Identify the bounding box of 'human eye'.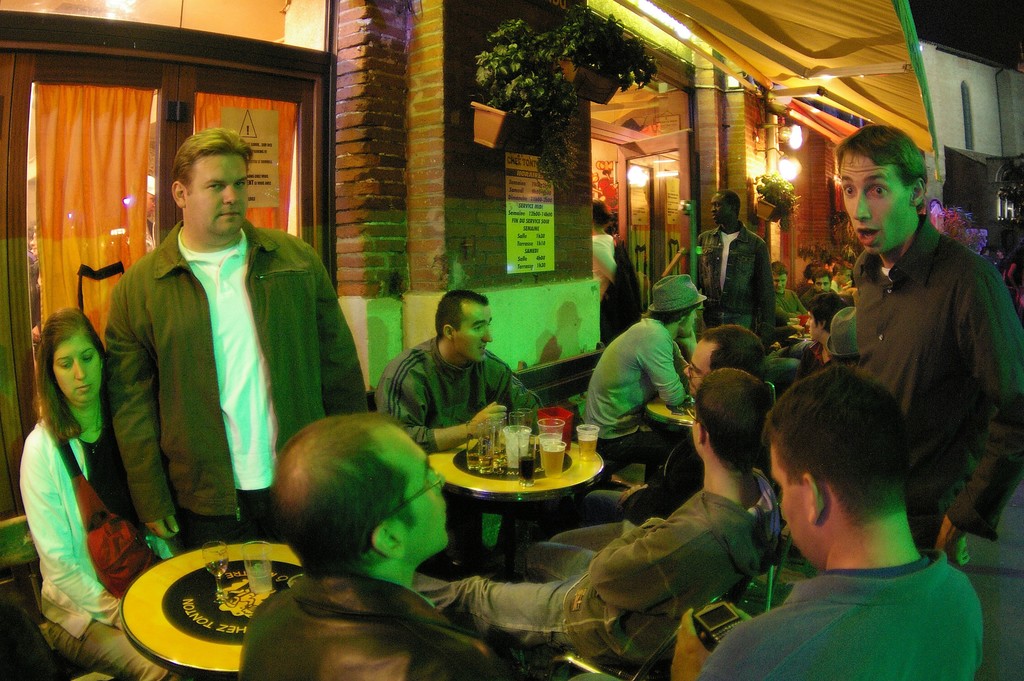
select_region(83, 353, 92, 363).
